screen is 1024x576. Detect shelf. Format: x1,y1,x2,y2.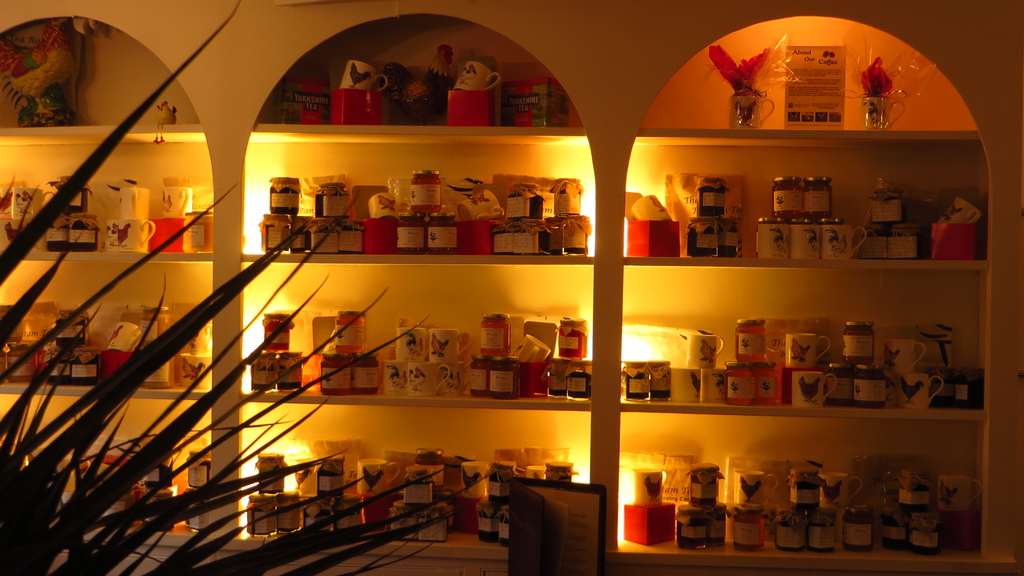
636,125,974,145.
